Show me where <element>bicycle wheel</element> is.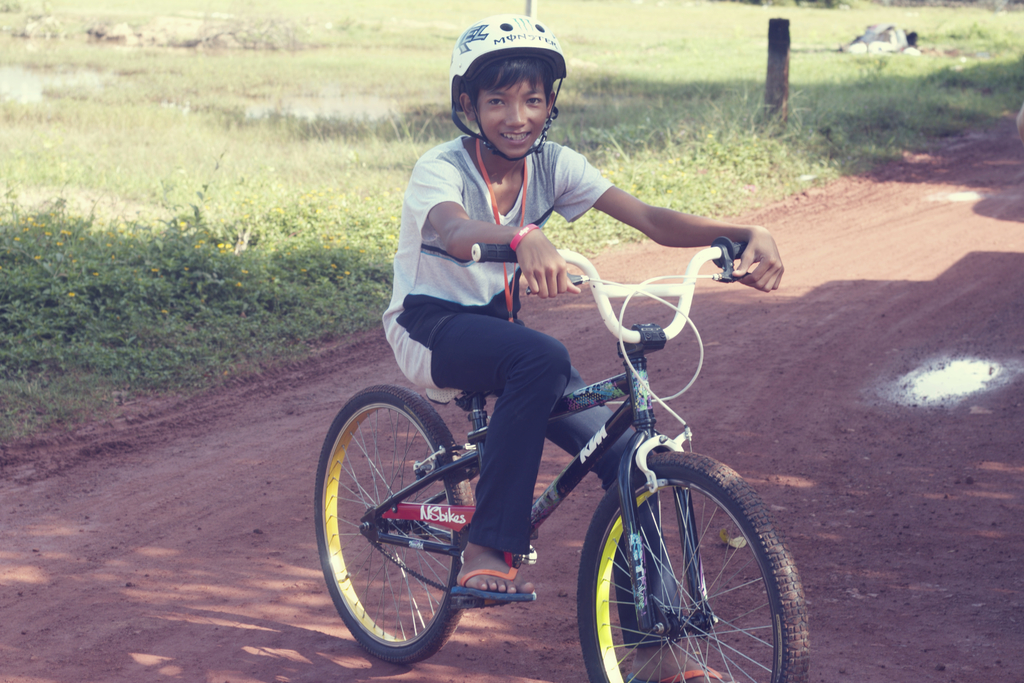
<element>bicycle wheel</element> is at pyautogui.locateOnScreen(315, 387, 477, 661).
